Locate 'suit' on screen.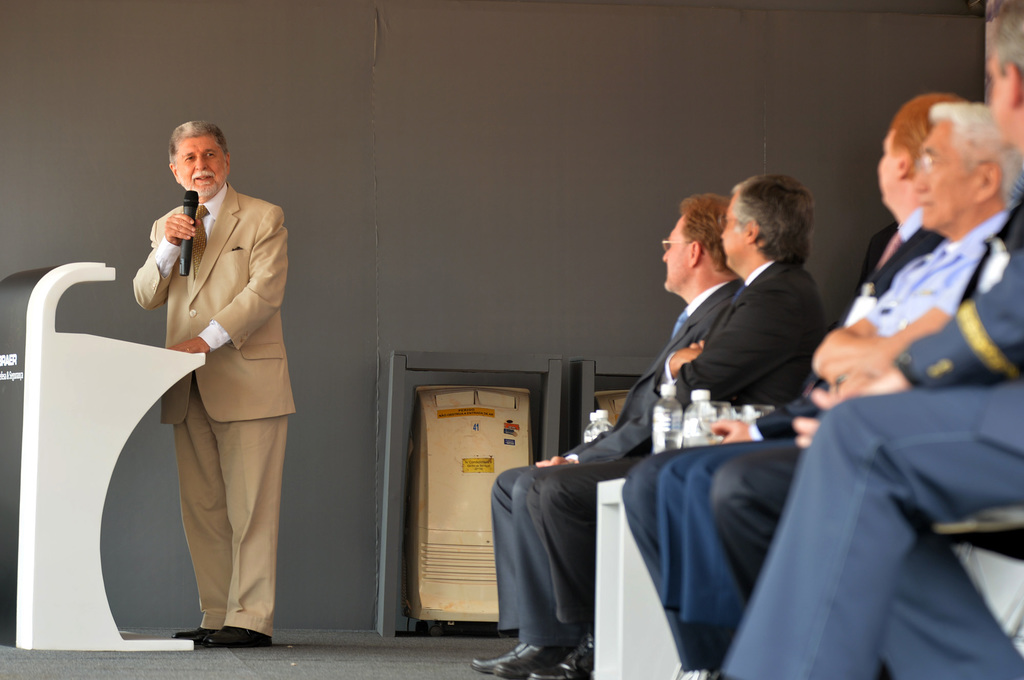
On screen at <region>495, 276, 741, 651</region>.
